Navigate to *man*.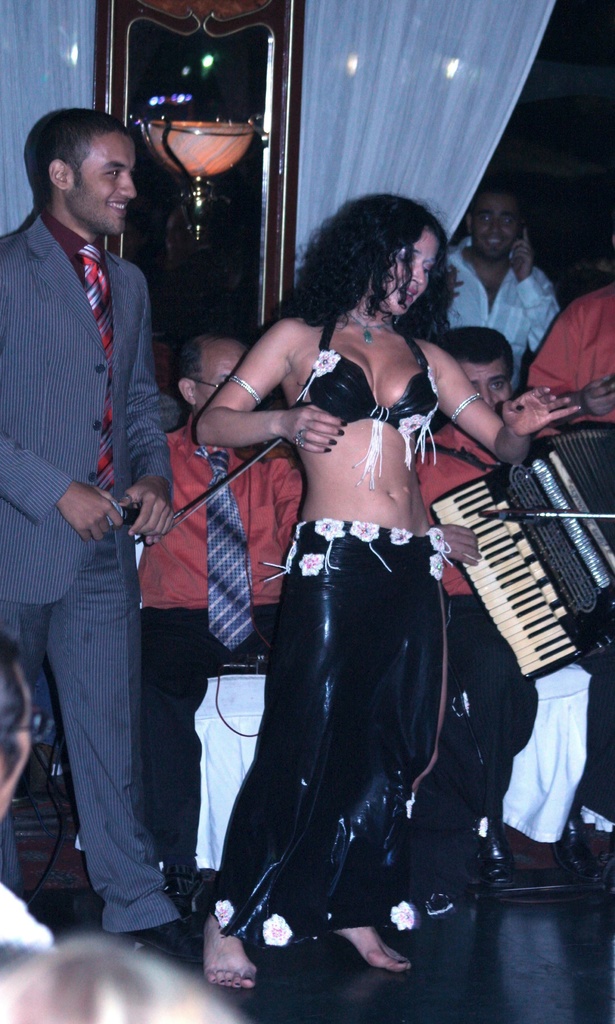
Navigation target: [x1=415, y1=330, x2=614, y2=898].
